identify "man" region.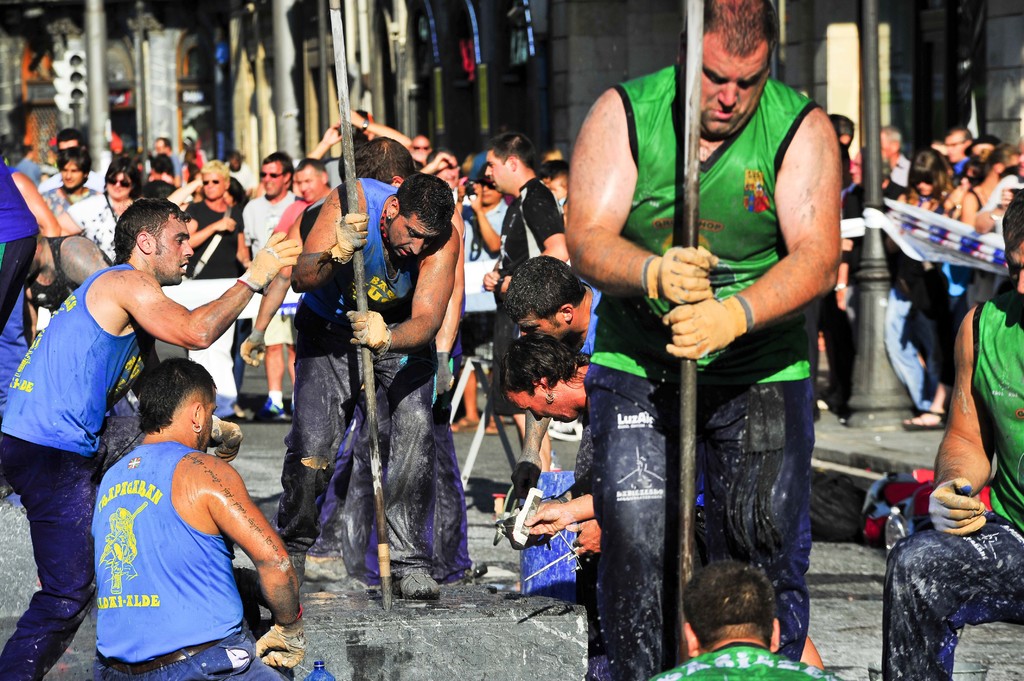
Region: l=946, t=124, r=977, b=177.
